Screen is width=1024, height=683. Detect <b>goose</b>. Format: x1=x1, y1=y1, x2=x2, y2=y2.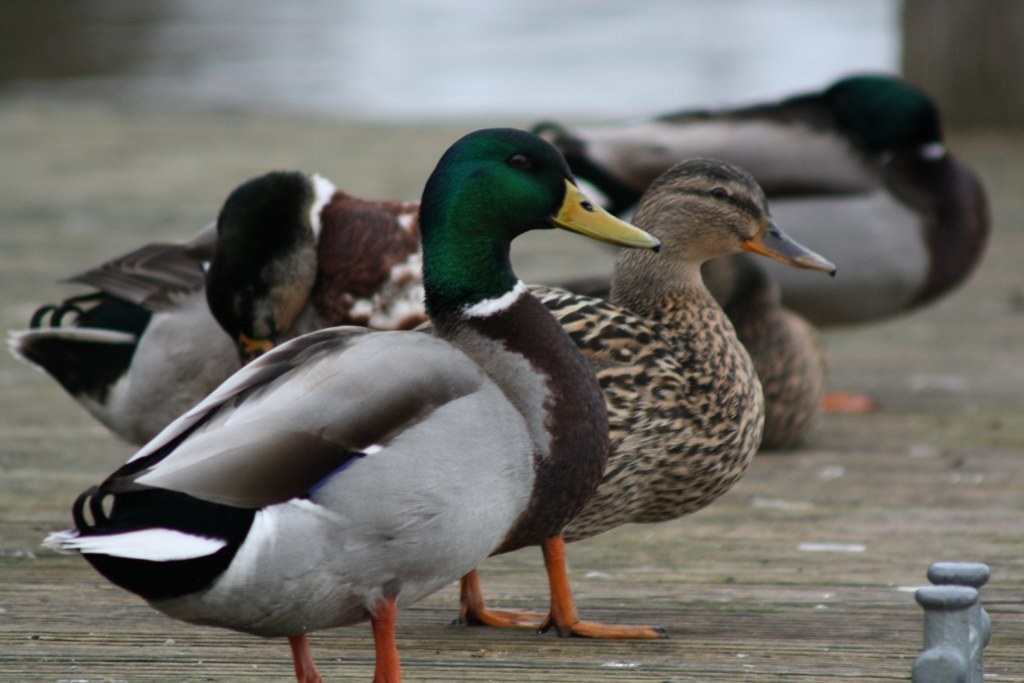
x1=425, y1=164, x2=837, y2=638.
